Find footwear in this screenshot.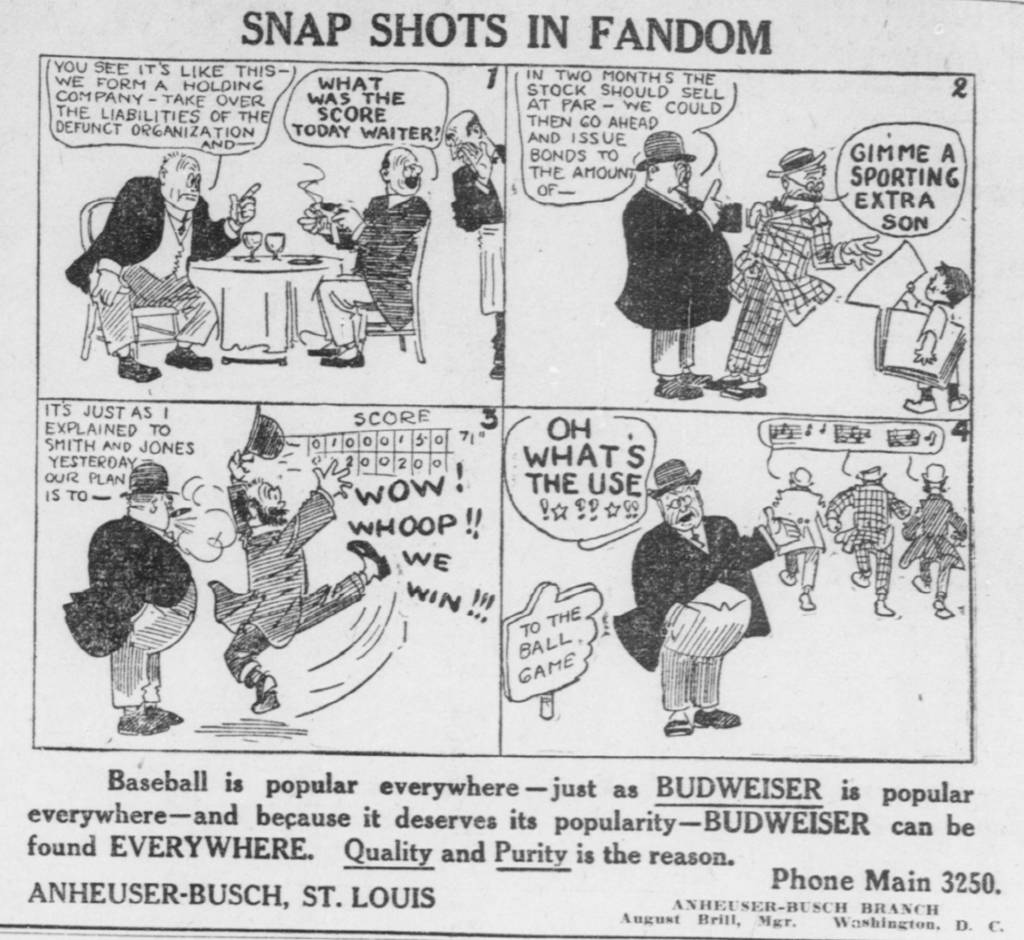
The bounding box for footwear is [x1=116, y1=706, x2=160, y2=737].
